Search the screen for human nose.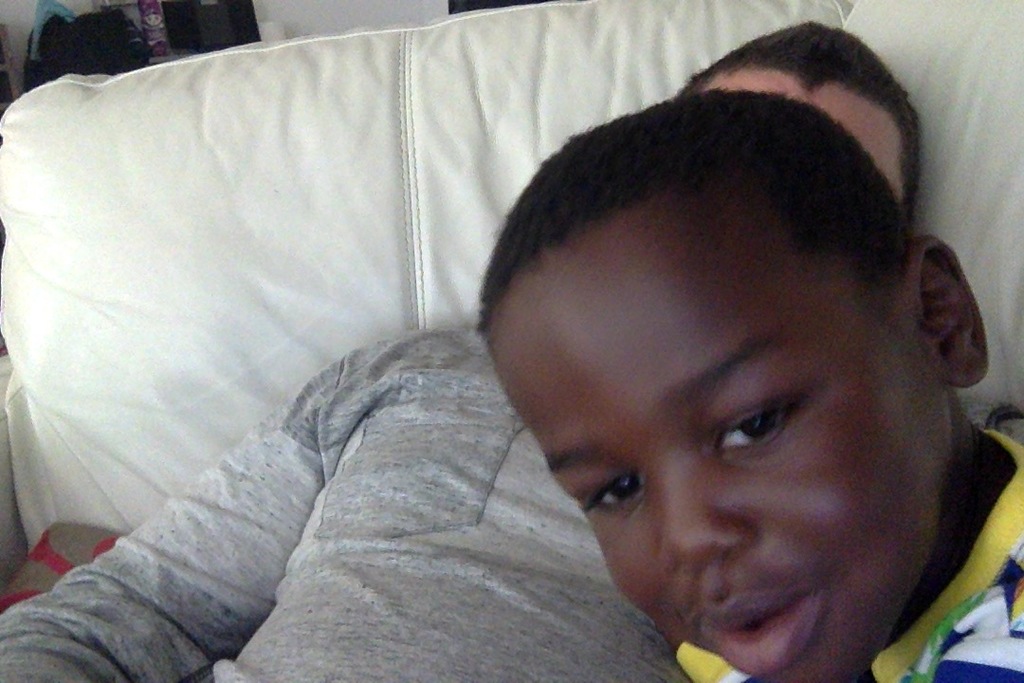
Found at [x1=650, y1=461, x2=763, y2=567].
